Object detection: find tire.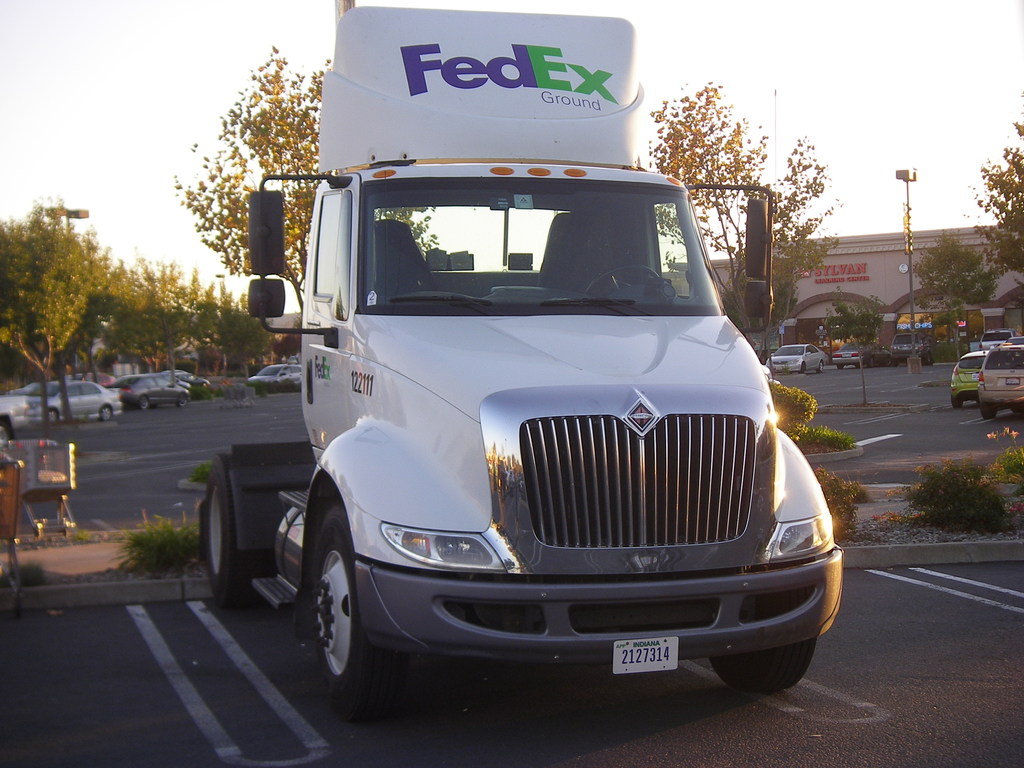
pyautogui.locateOnScreen(100, 404, 114, 422).
